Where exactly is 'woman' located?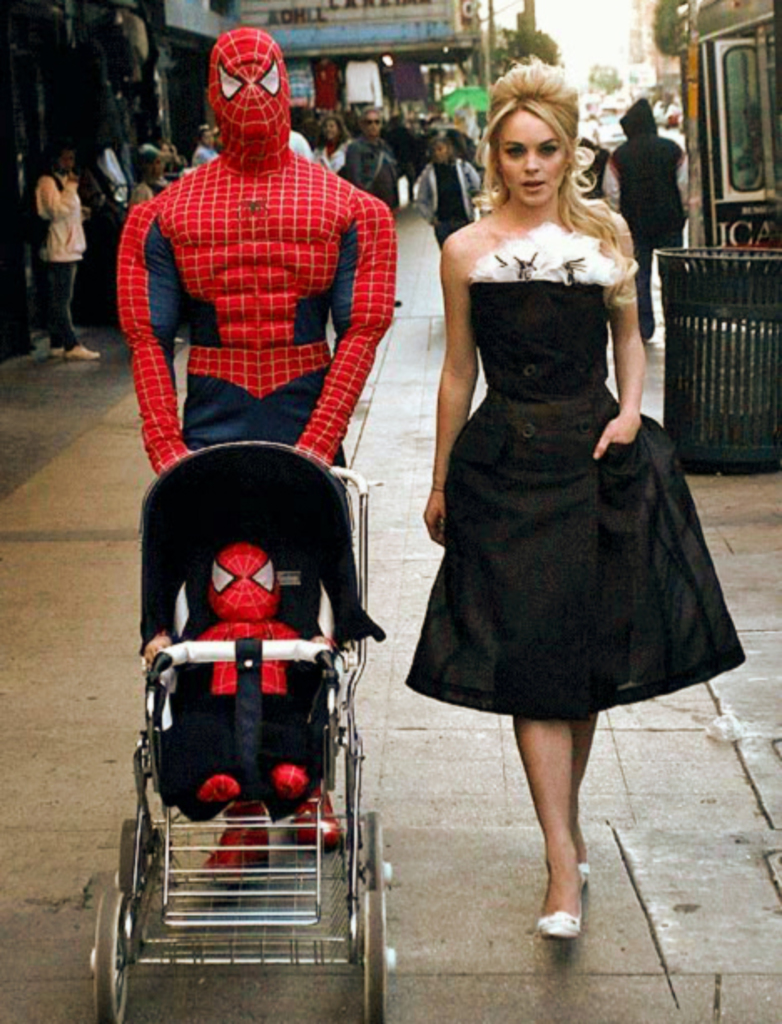
Its bounding box is (391, 50, 752, 942).
